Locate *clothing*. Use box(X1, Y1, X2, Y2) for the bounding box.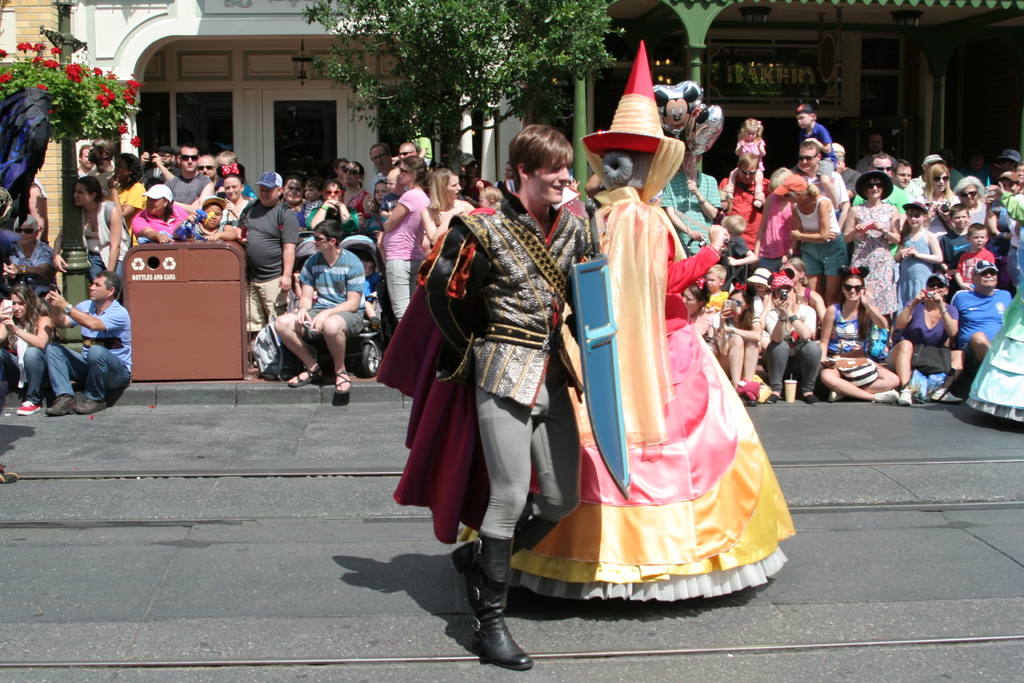
box(826, 304, 881, 359).
